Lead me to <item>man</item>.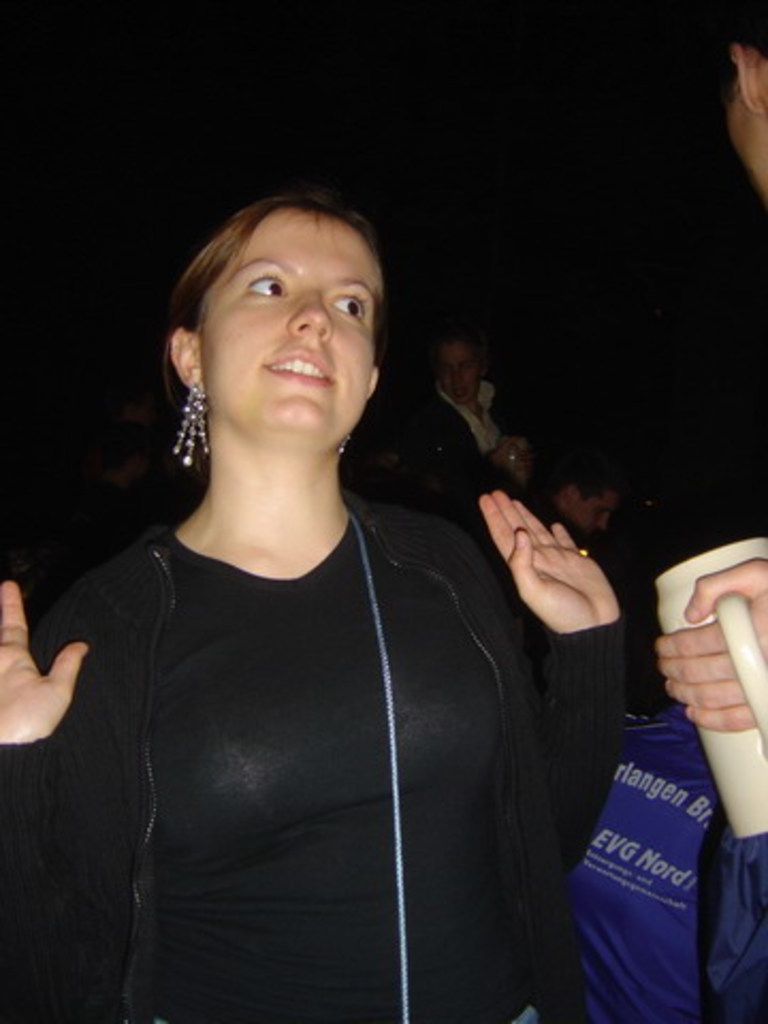
Lead to bbox=(407, 301, 538, 523).
